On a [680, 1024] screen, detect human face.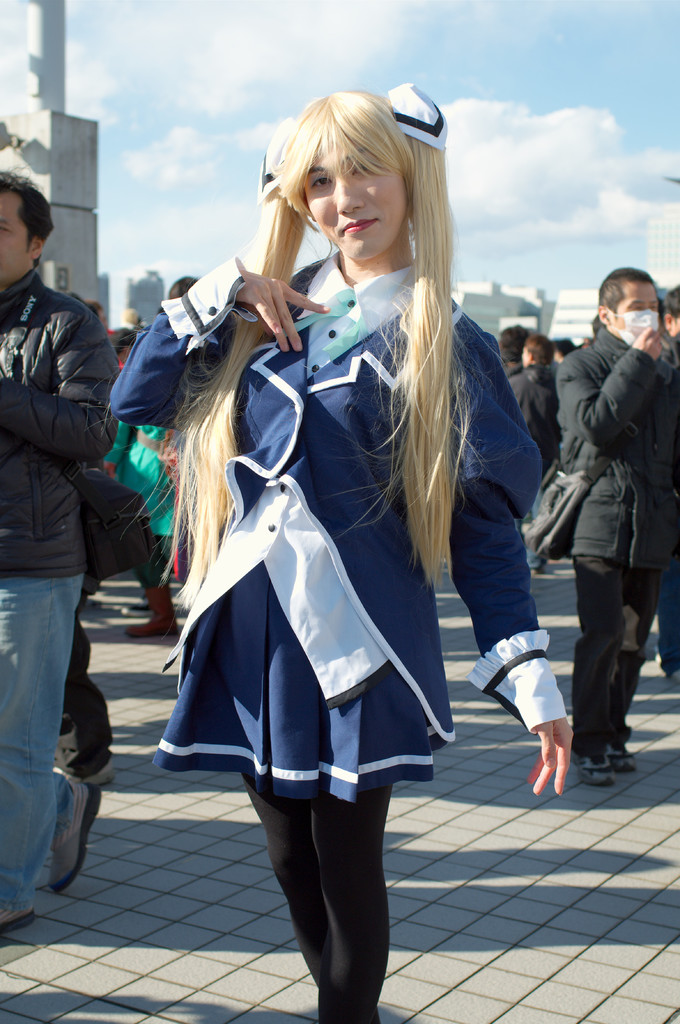
BBox(610, 277, 658, 337).
